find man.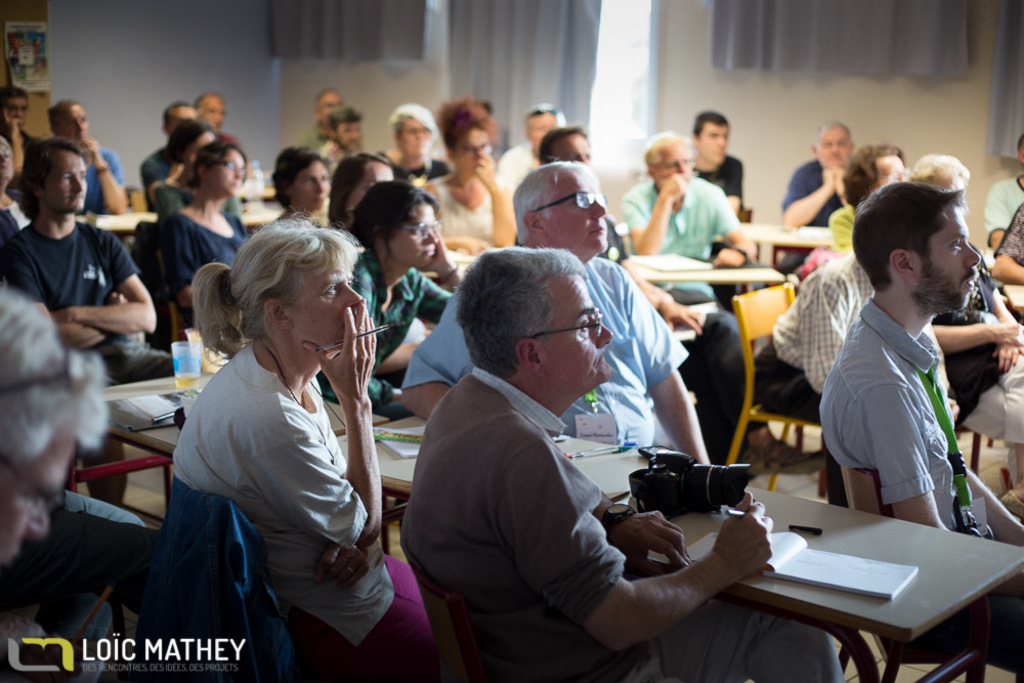
396/242/847/682.
